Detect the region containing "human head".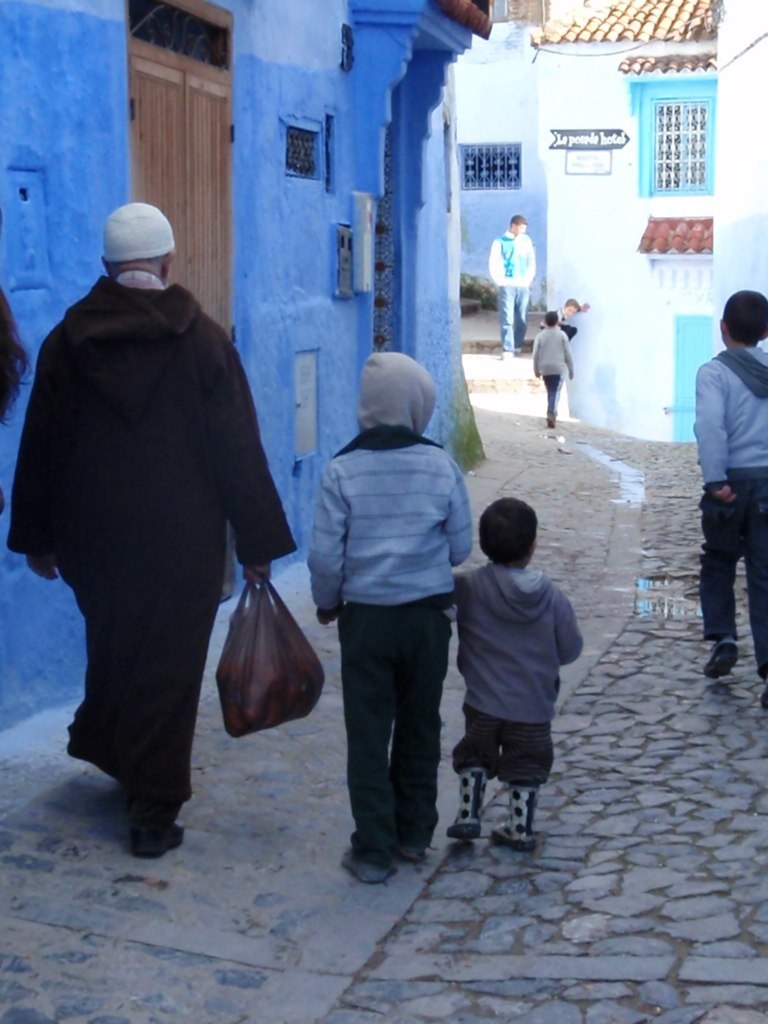
(left=93, top=203, right=177, bottom=283).
